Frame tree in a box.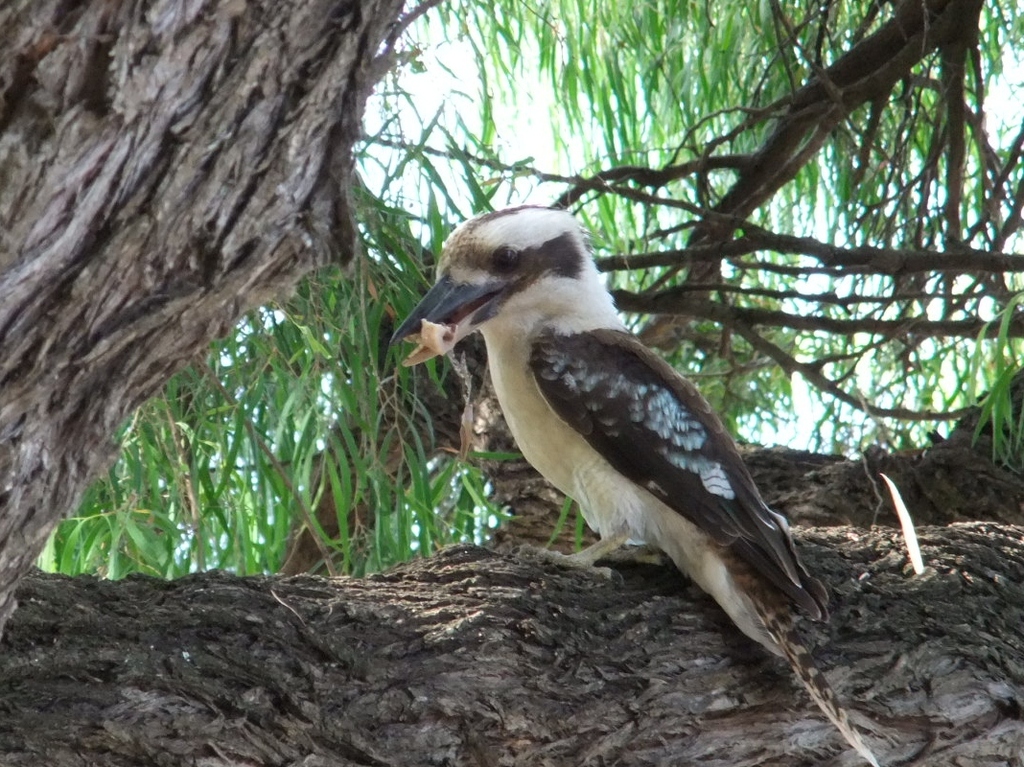
(0,0,1023,766).
